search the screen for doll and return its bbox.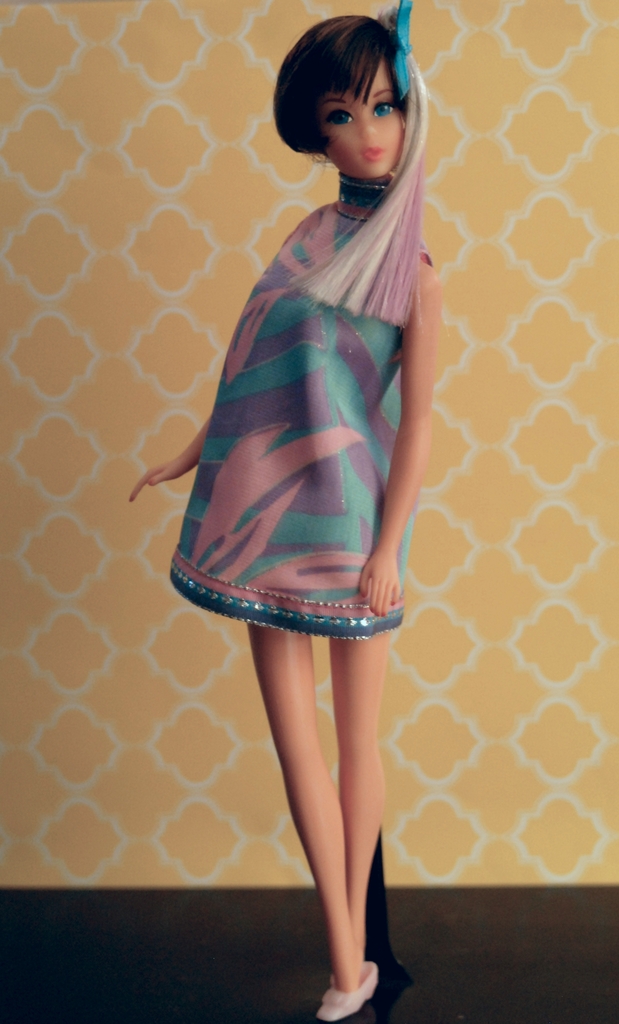
Found: locate(142, 19, 467, 1011).
